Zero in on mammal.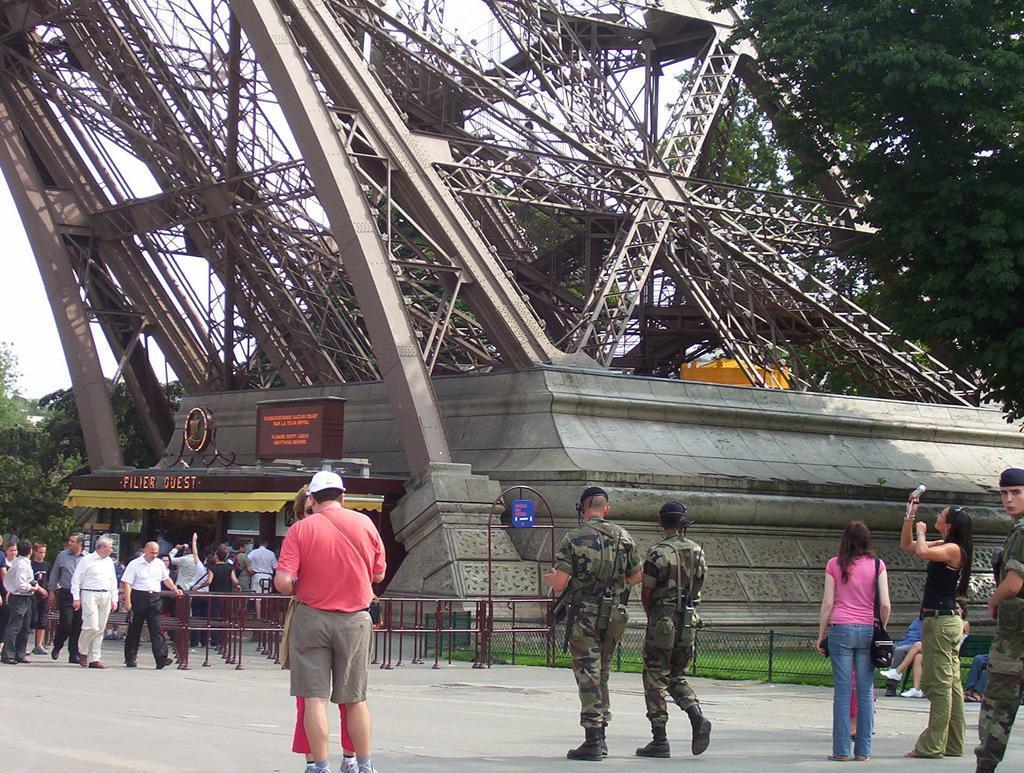
Zeroed in: {"x1": 270, "y1": 473, "x2": 387, "y2": 772}.
